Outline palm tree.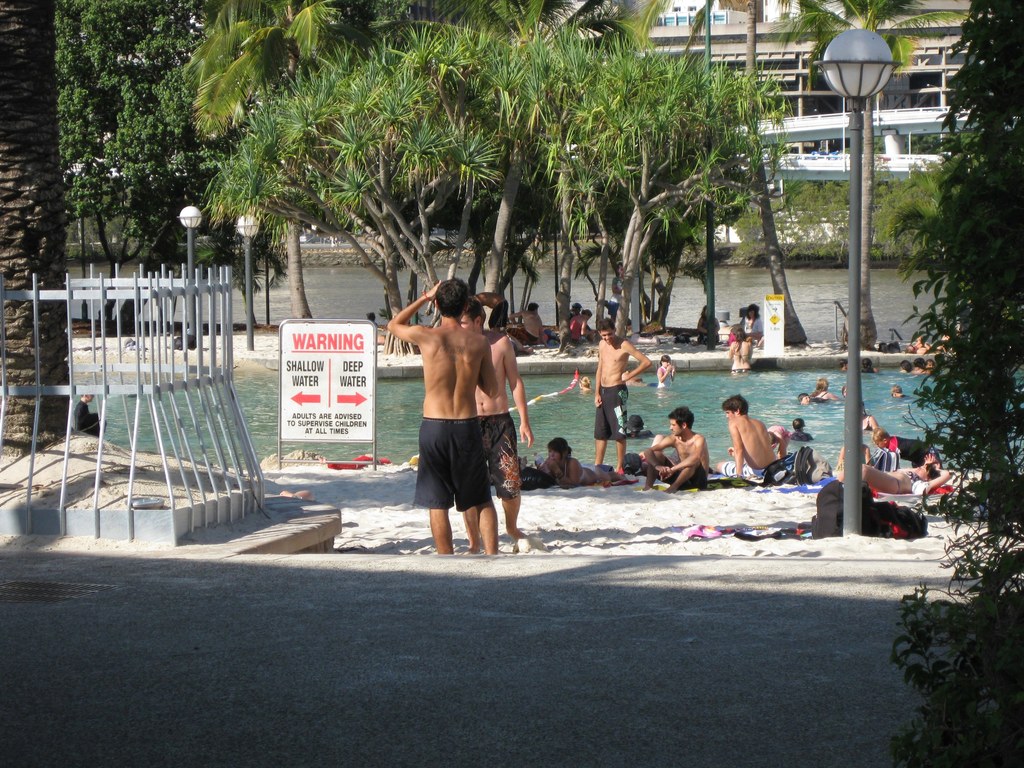
Outline: box(179, 0, 332, 346).
